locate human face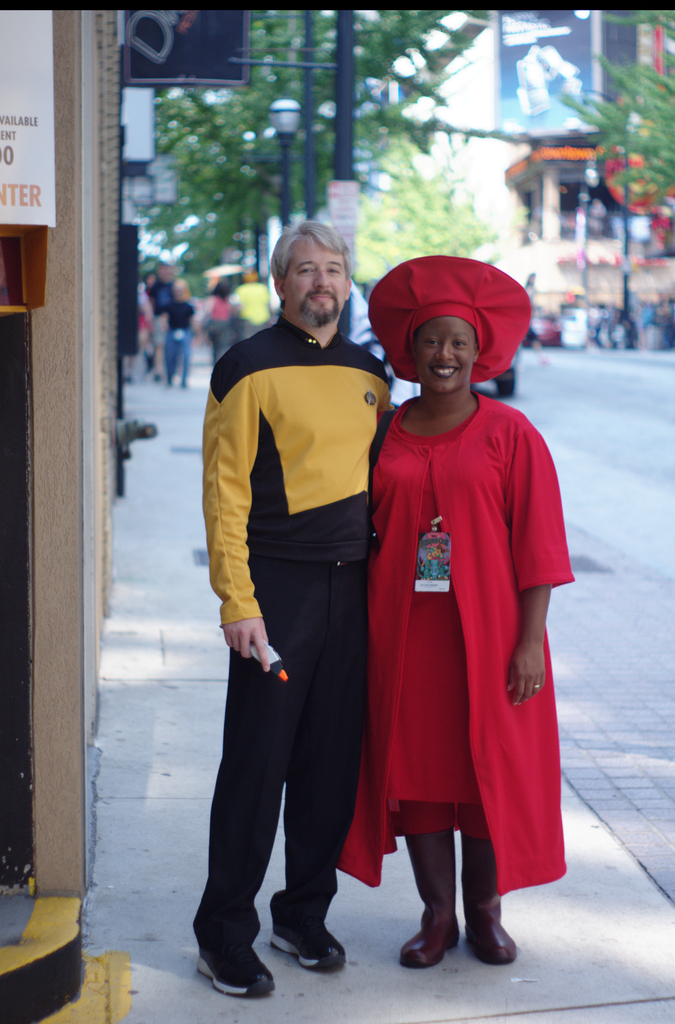
locate(281, 234, 349, 333)
